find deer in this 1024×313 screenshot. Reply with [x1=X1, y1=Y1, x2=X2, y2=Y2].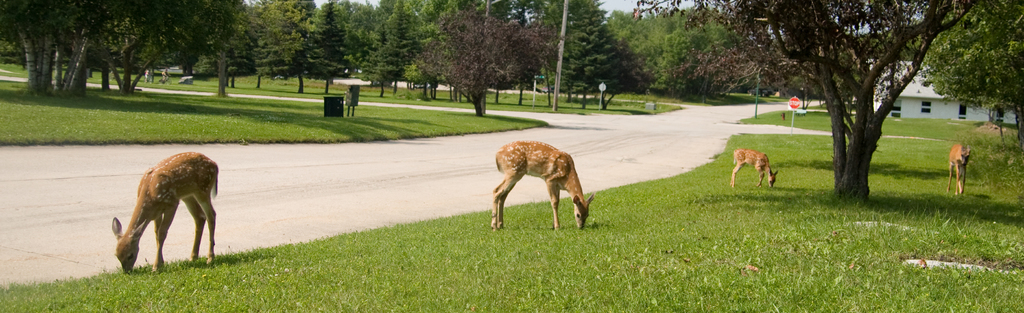
[x1=950, y1=145, x2=970, y2=191].
